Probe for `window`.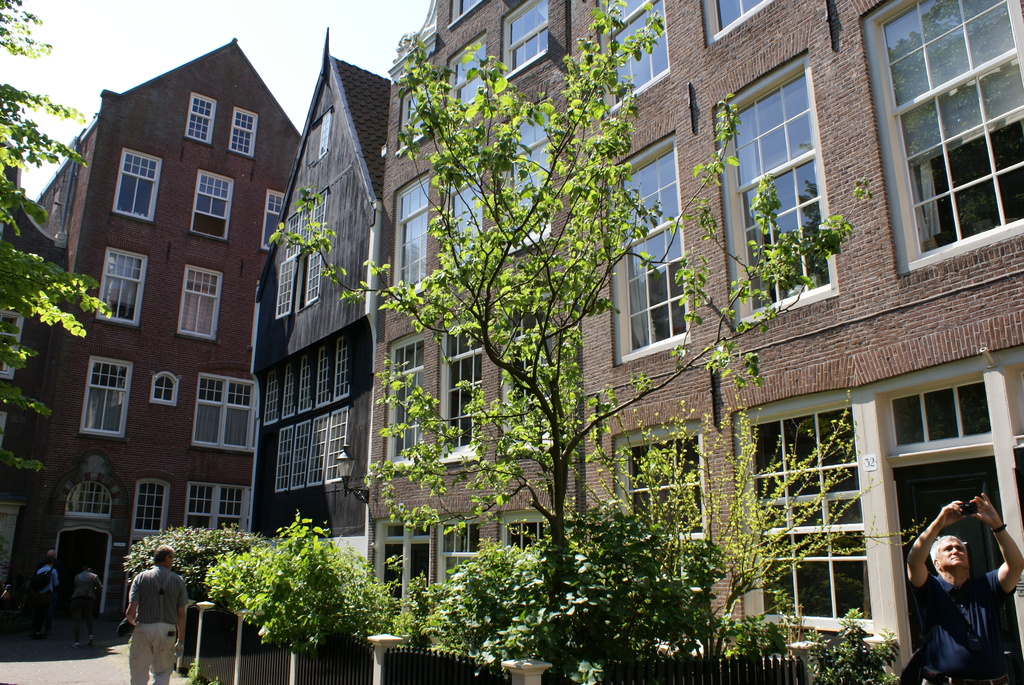
Probe result: 384/161/442/310.
